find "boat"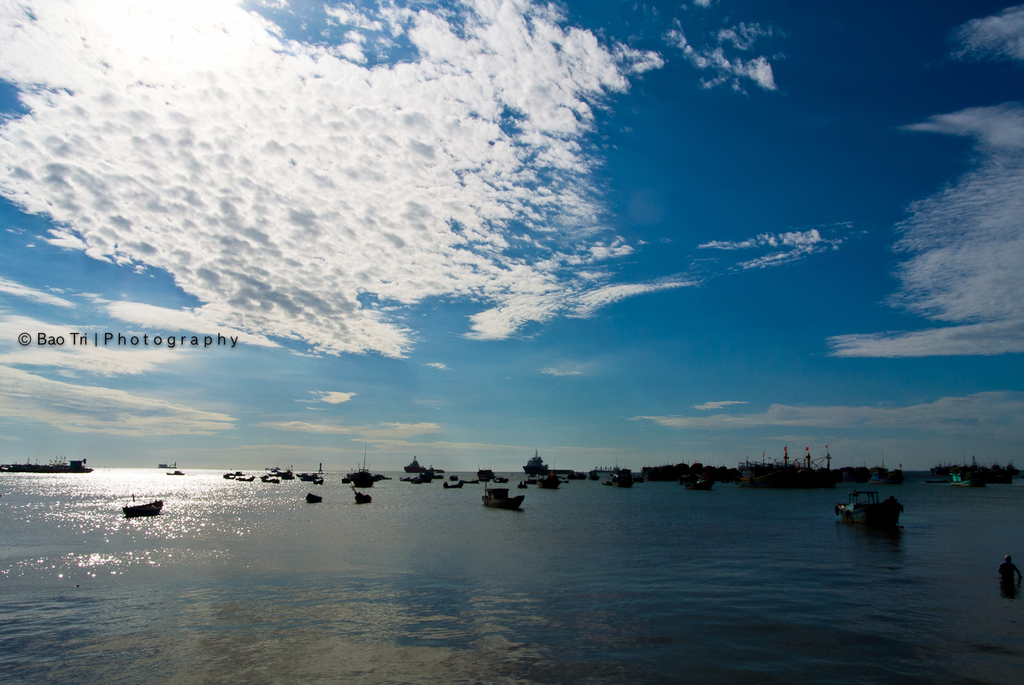
box=[167, 474, 177, 478]
